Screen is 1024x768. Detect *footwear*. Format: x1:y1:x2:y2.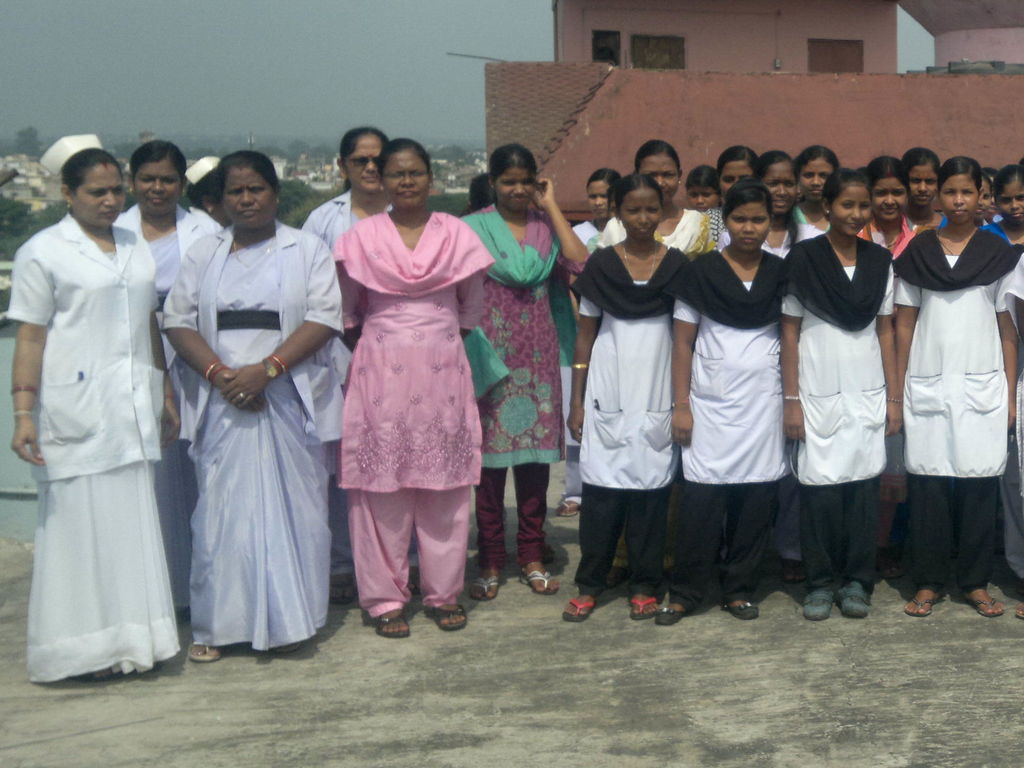
897:589:936:620.
